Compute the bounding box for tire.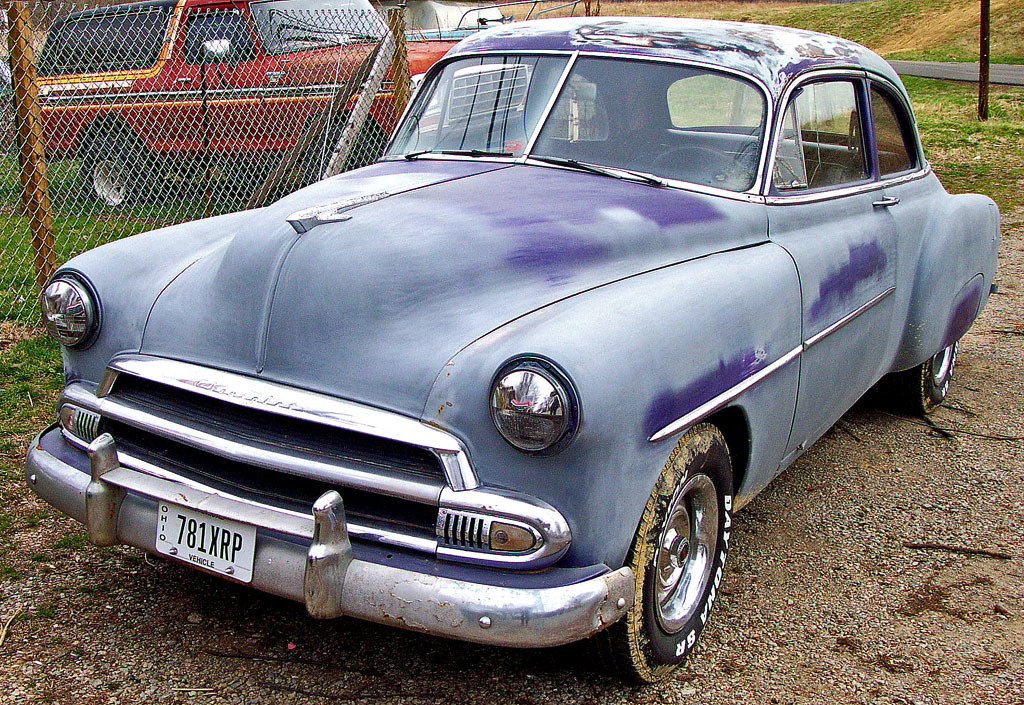
region(625, 449, 743, 672).
